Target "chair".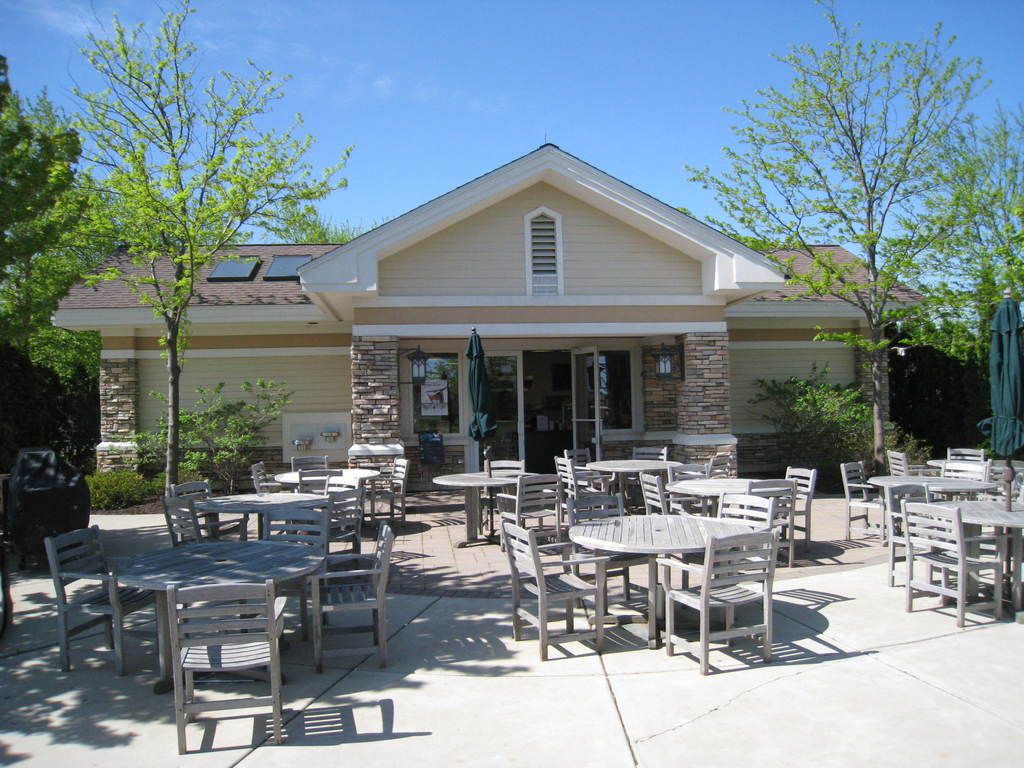
Target region: 666/463/719/513.
